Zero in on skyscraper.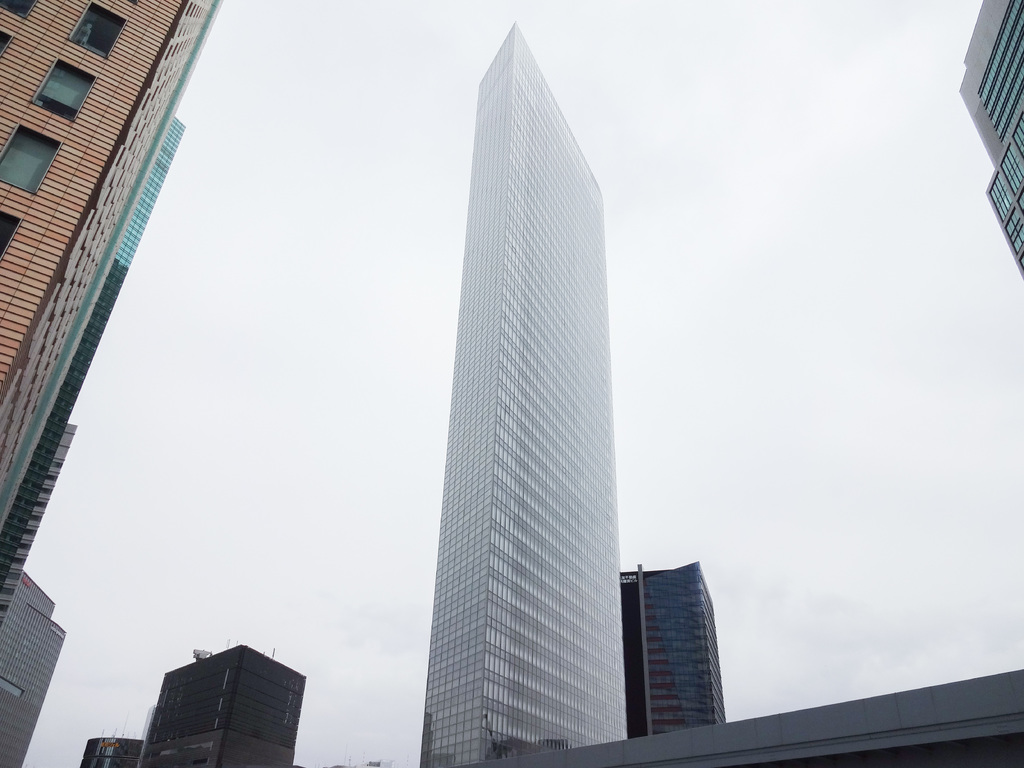
Zeroed in: 0:565:67:767.
